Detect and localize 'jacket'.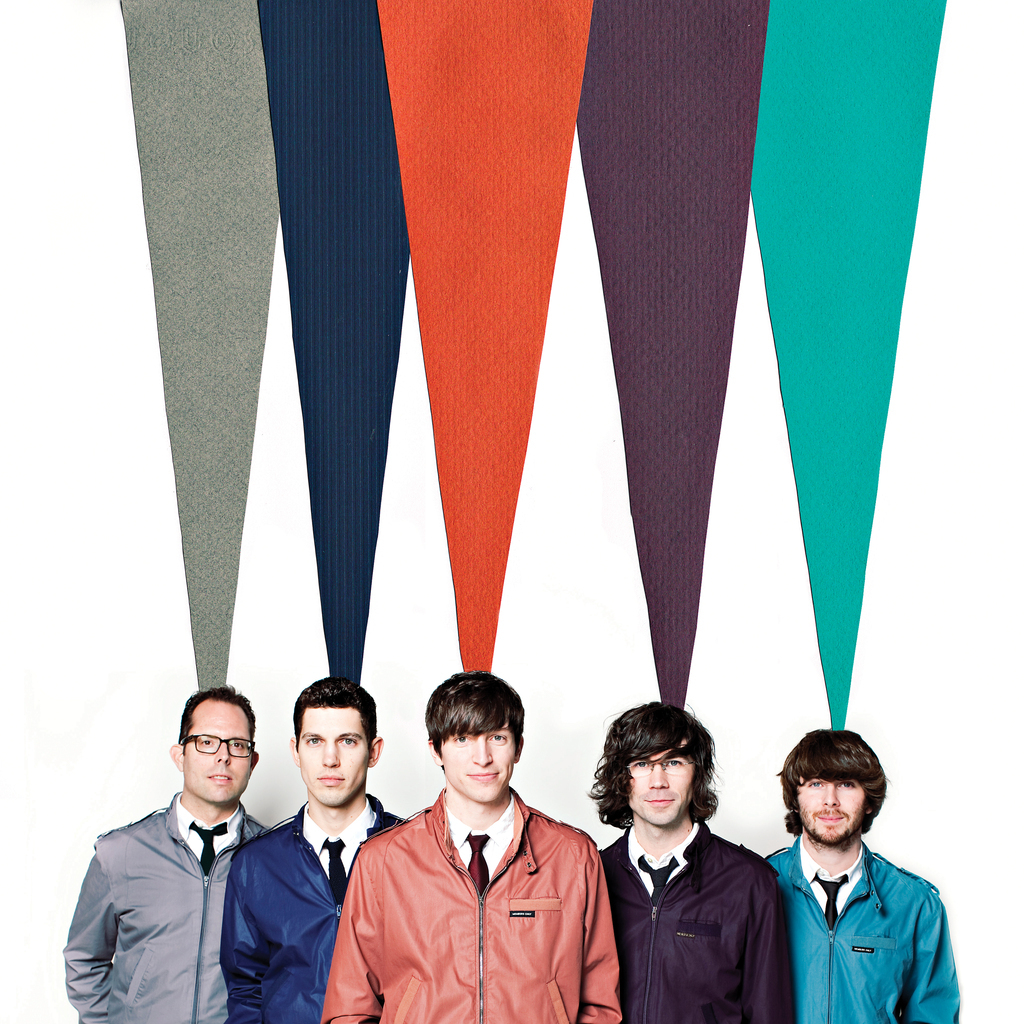
Localized at <box>64,795,272,1023</box>.
